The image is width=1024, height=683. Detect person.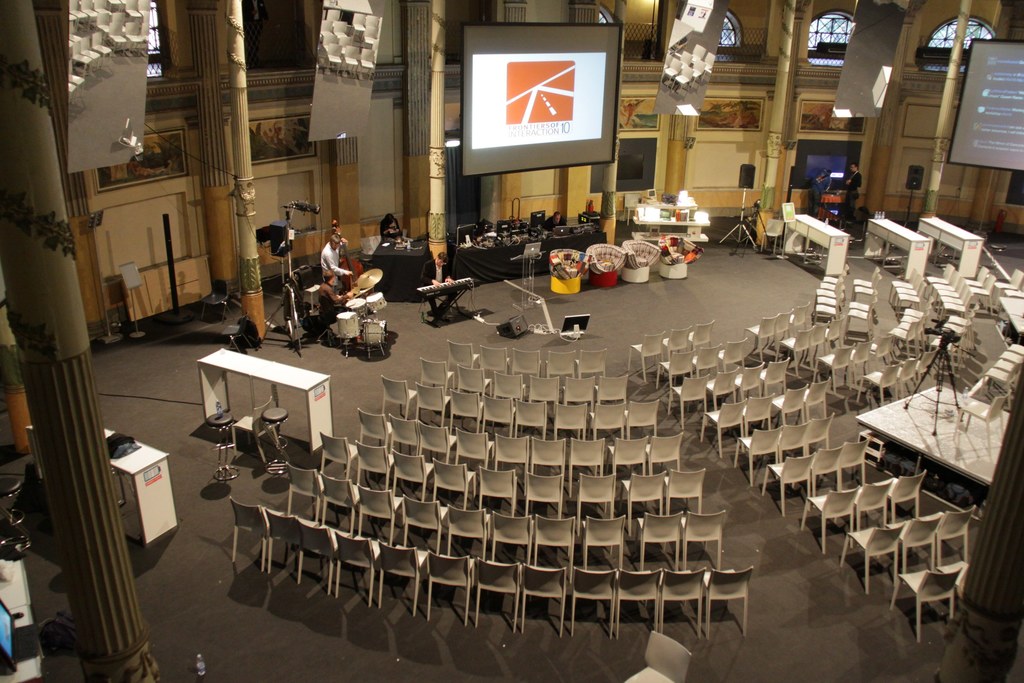
Detection: box=[796, 163, 825, 217].
